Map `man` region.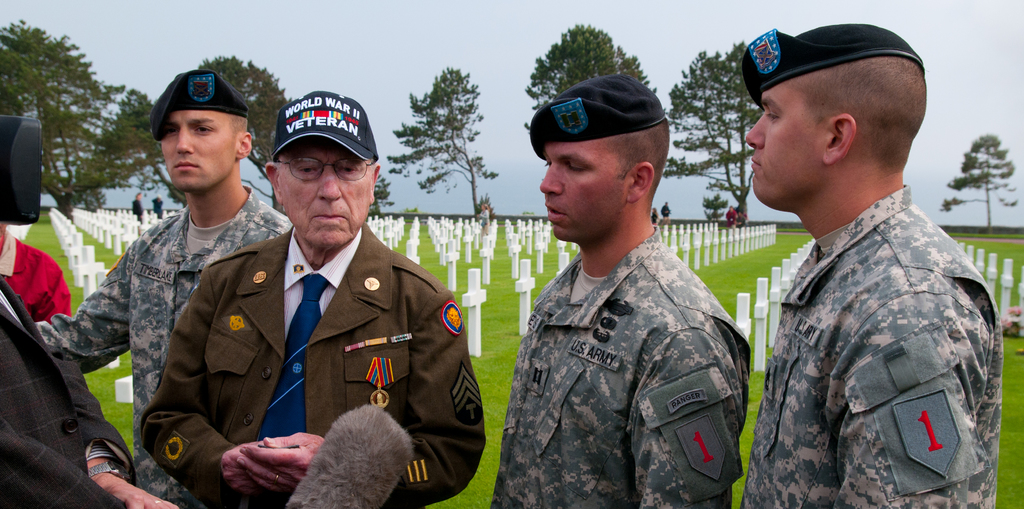
Mapped to 156:193:163:218.
